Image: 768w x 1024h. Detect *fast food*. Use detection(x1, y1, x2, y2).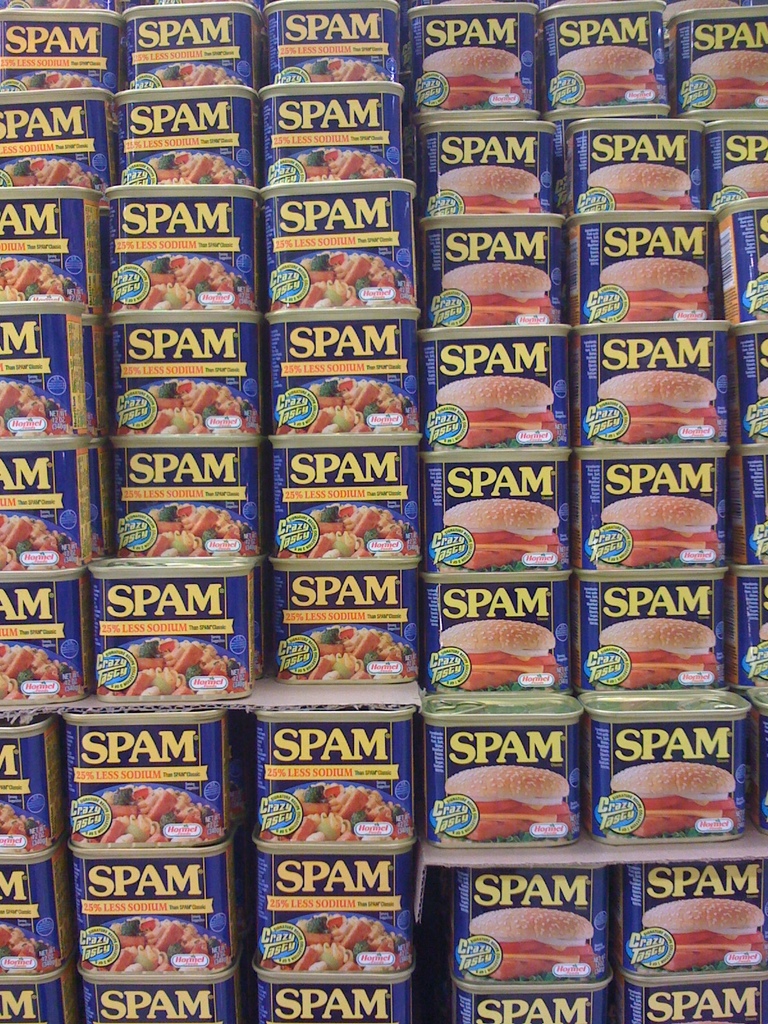
detection(610, 619, 726, 691).
